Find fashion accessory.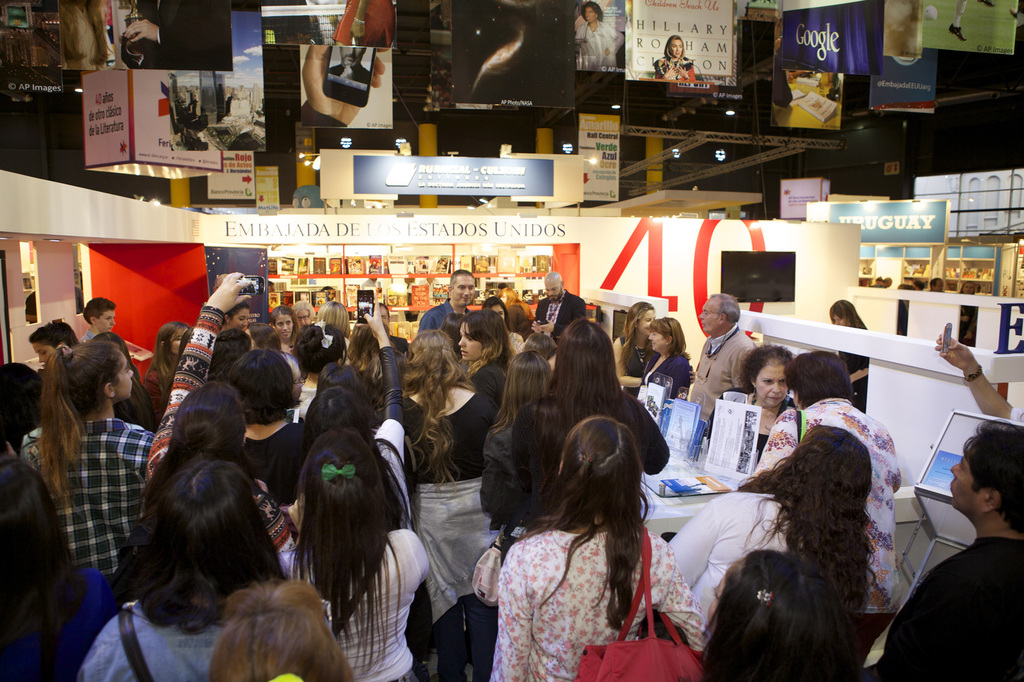
{"left": 755, "top": 587, "right": 774, "bottom": 610}.
